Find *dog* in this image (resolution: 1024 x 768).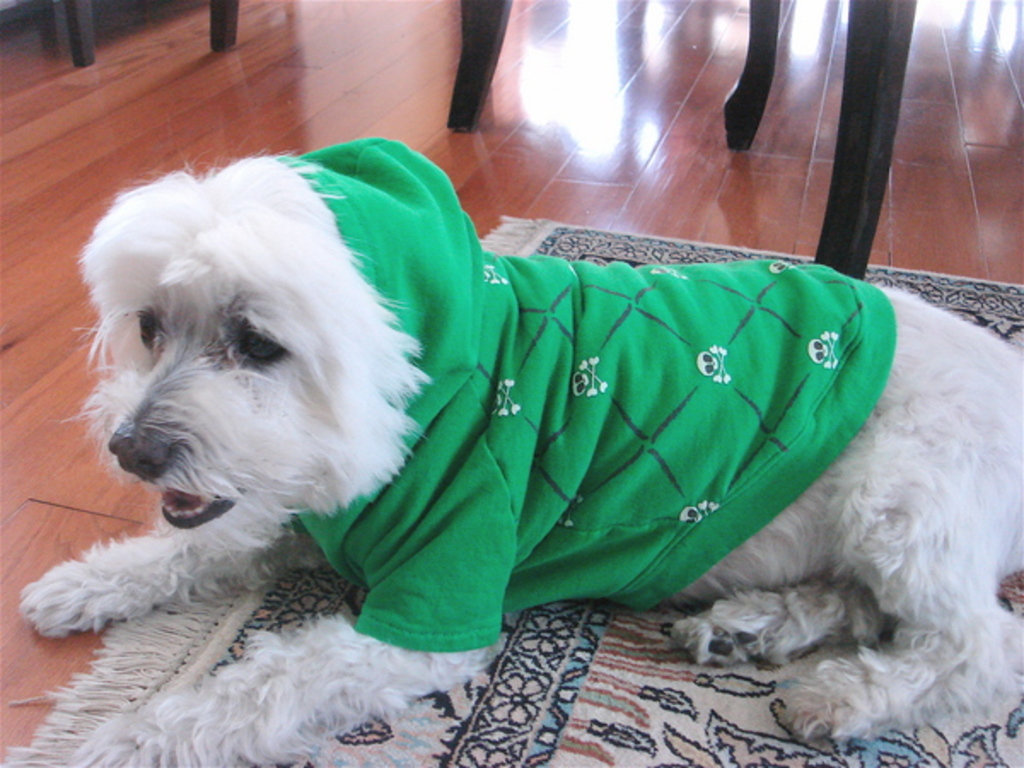
bbox(17, 135, 1022, 766).
